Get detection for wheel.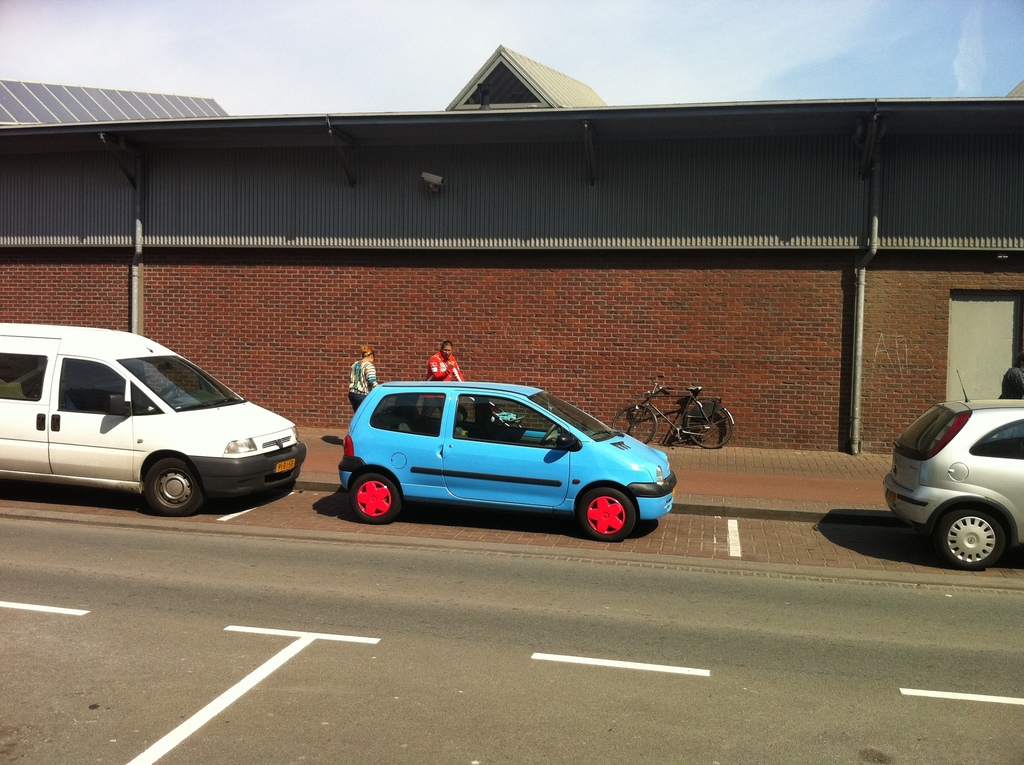
Detection: [x1=351, y1=471, x2=405, y2=525].
